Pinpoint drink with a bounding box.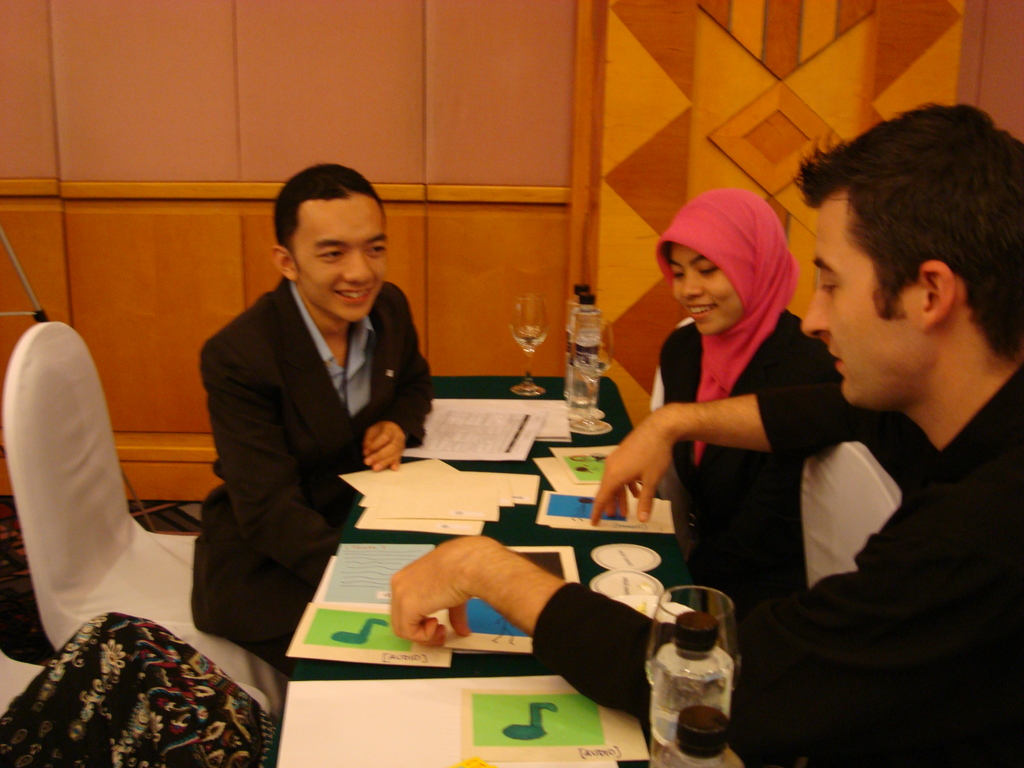
BBox(517, 328, 543, 344).
